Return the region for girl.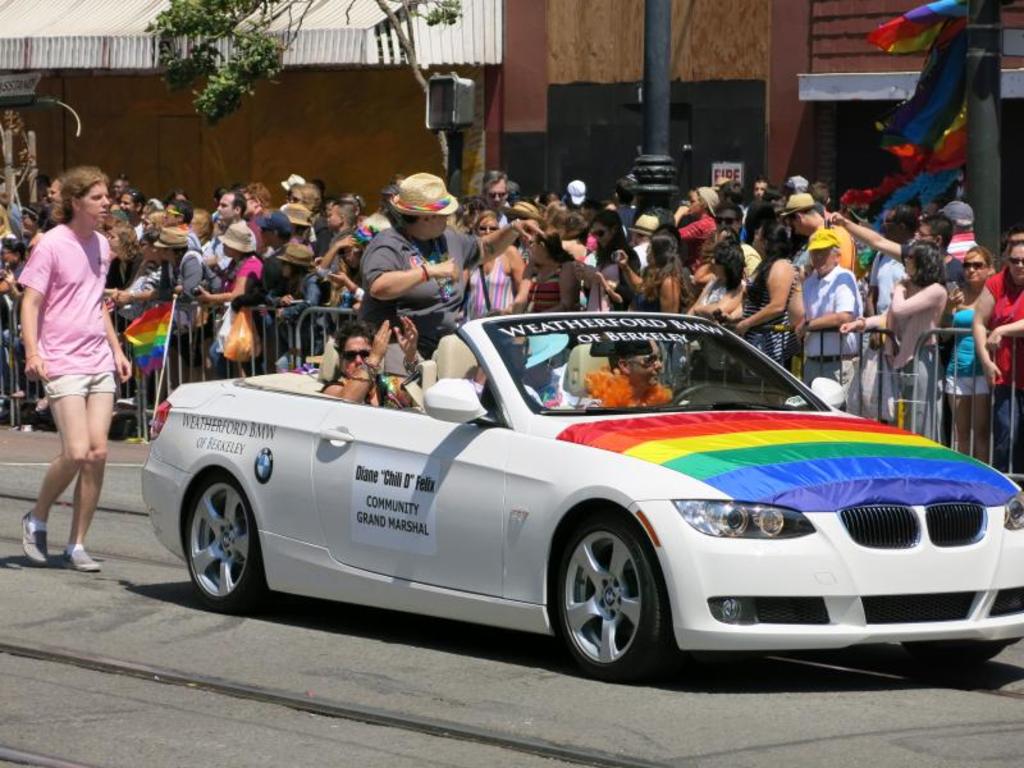
14 168 132 580.
